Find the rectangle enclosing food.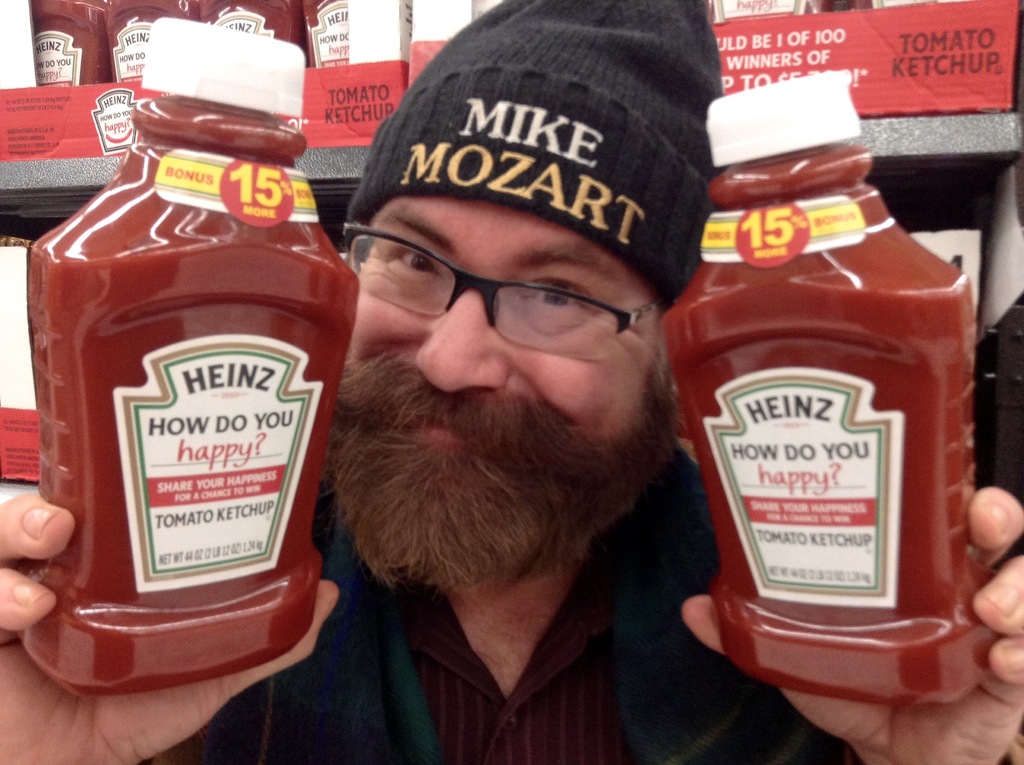
bbox=(656, 136, 984, 674).
